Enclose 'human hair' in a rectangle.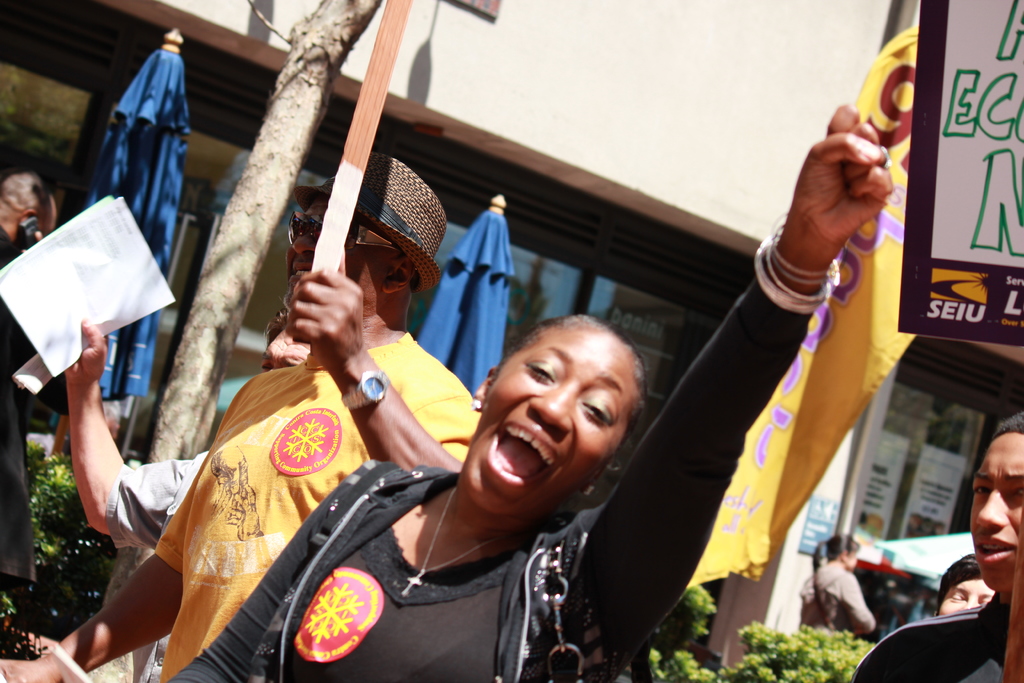
bbox(260, 306, 289, 352).
